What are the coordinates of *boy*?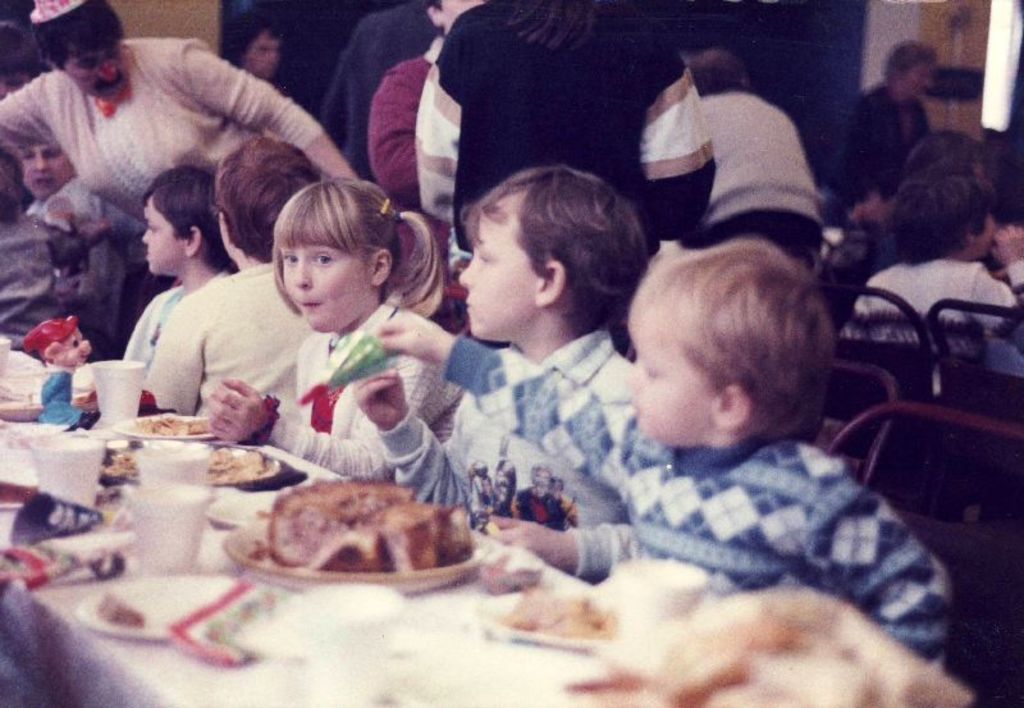
crop(484, 242, 955, 666).
